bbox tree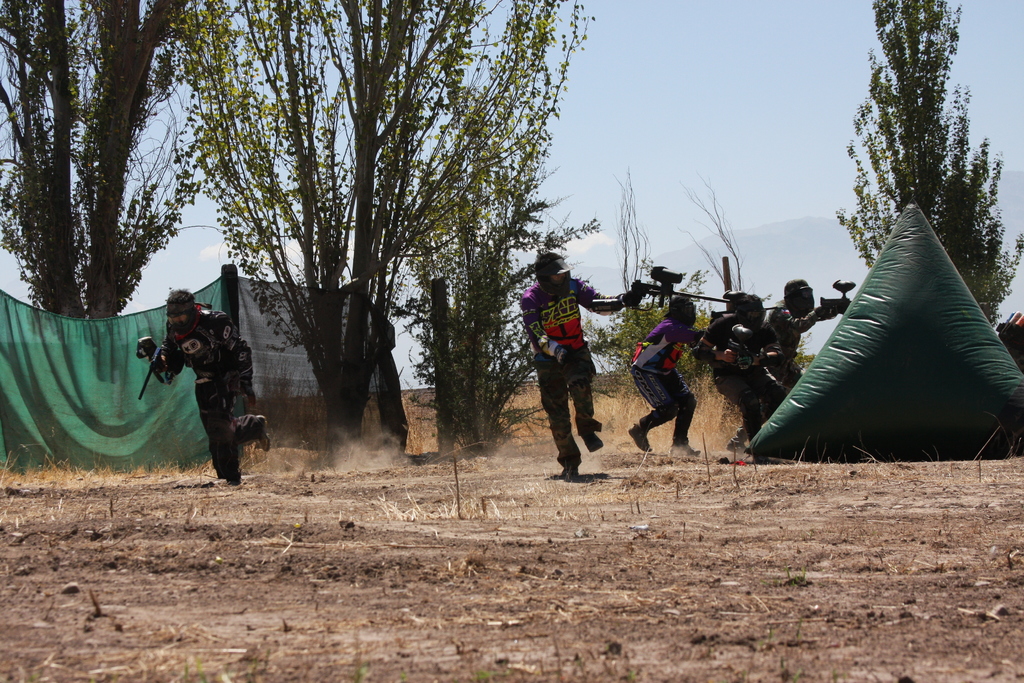
(125,22,574,418)
